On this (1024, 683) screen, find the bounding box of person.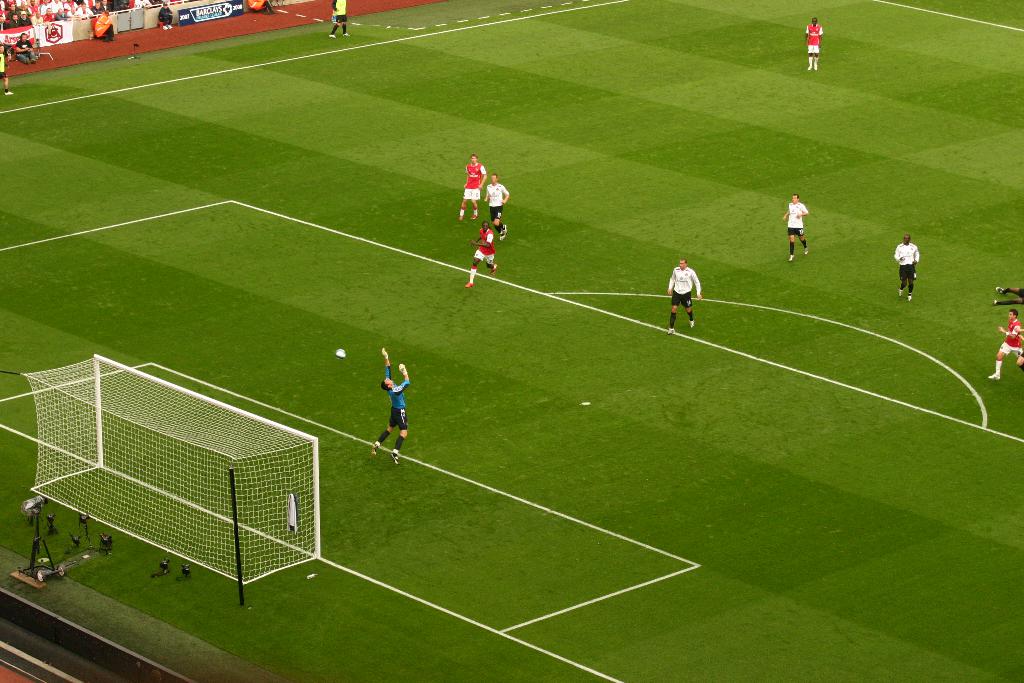
Bounding box: {"left": 664, "top": 258, "right": 703, "bottom": 336}.
